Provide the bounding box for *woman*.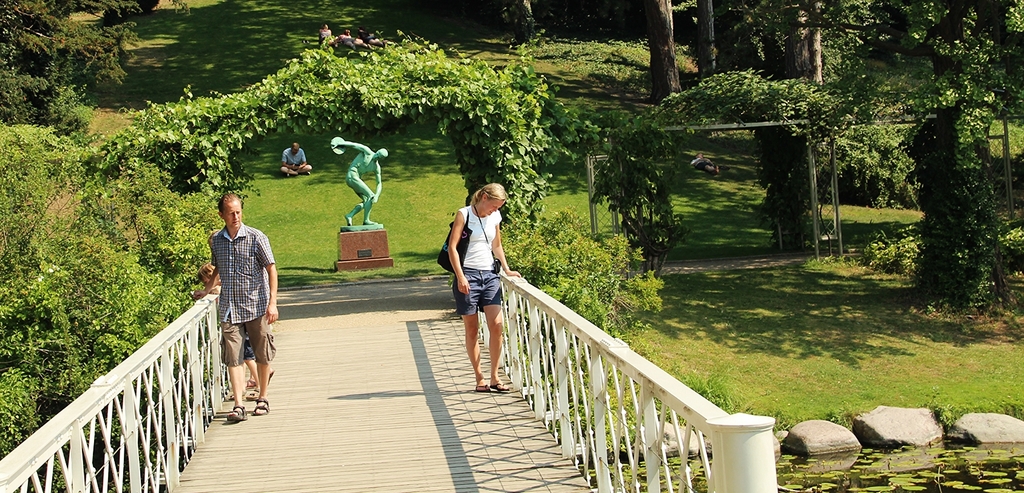
440,172,515,386.
